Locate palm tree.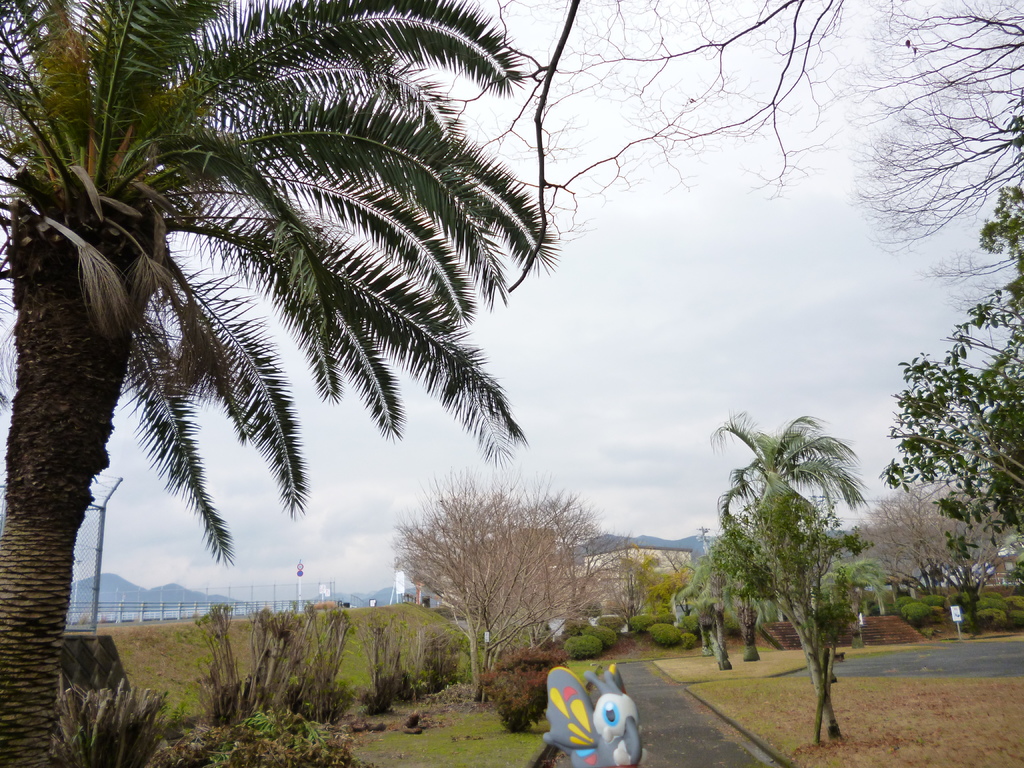
Bounding box: {"x1": 900, "y1": 514, "x2": 972, "y2": 620}.
